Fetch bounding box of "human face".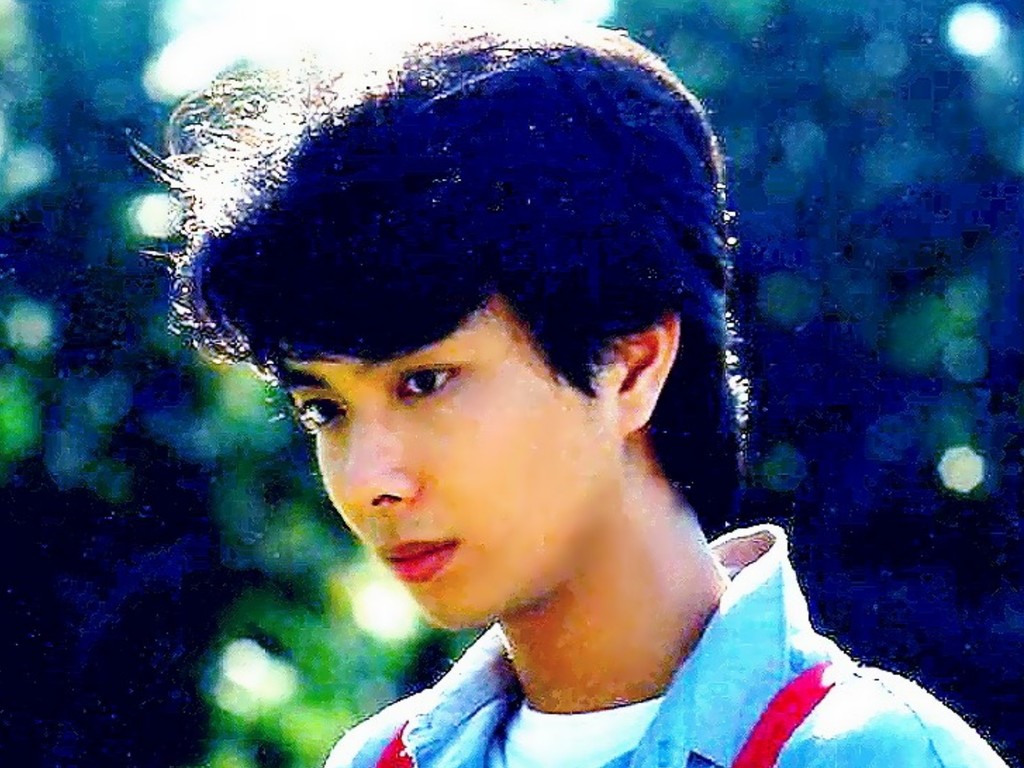
Bbox: box=[269, 294, 614, 633].
